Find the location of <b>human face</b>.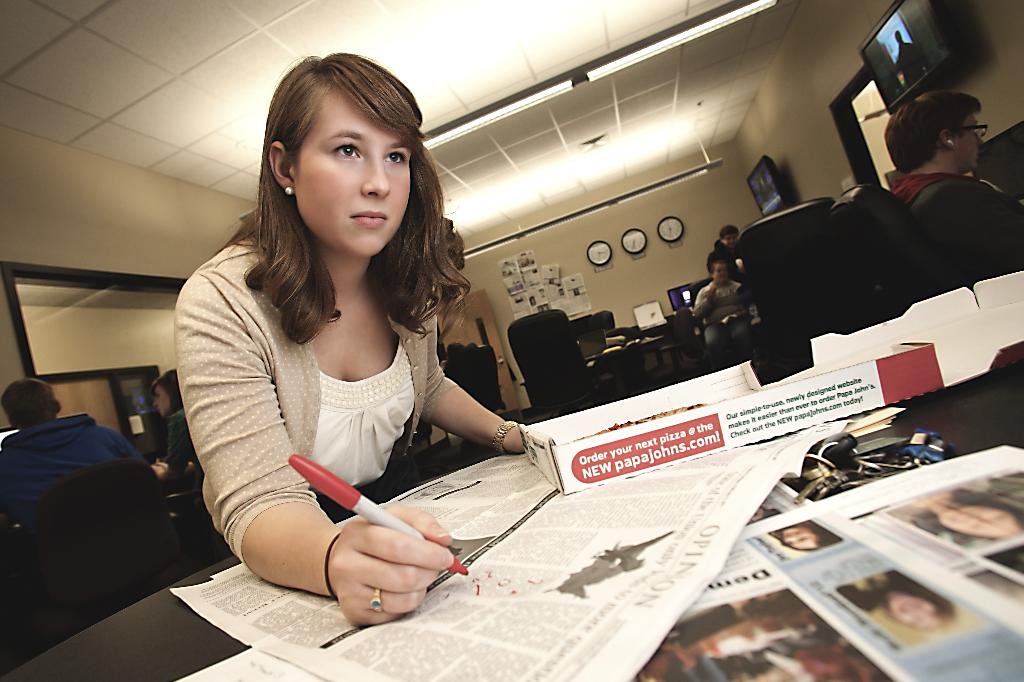
Location: detection(295, 86, 413, 256).
